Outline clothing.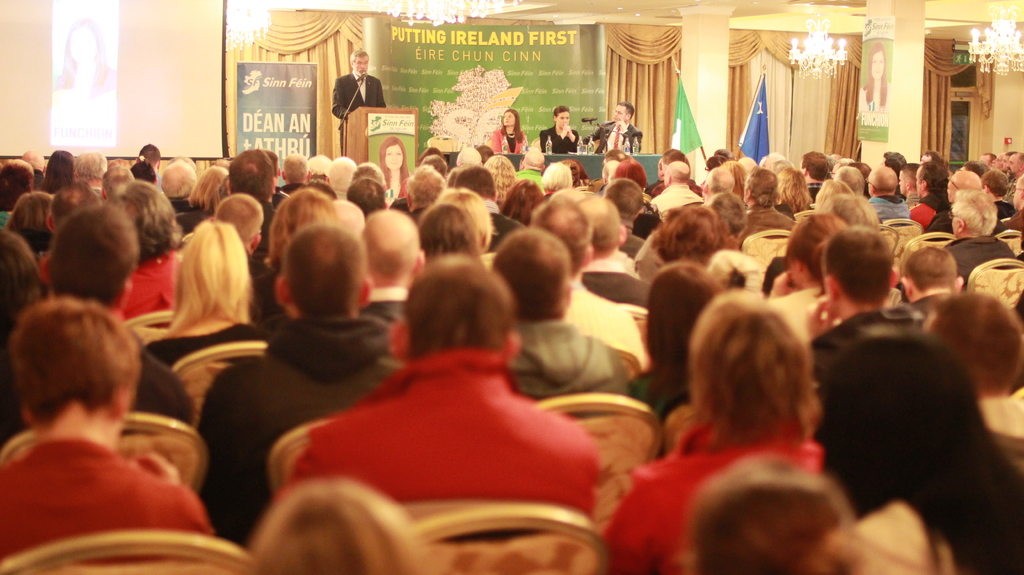
Outline: [x1=174, y1=209, x2=208, y2=238].
